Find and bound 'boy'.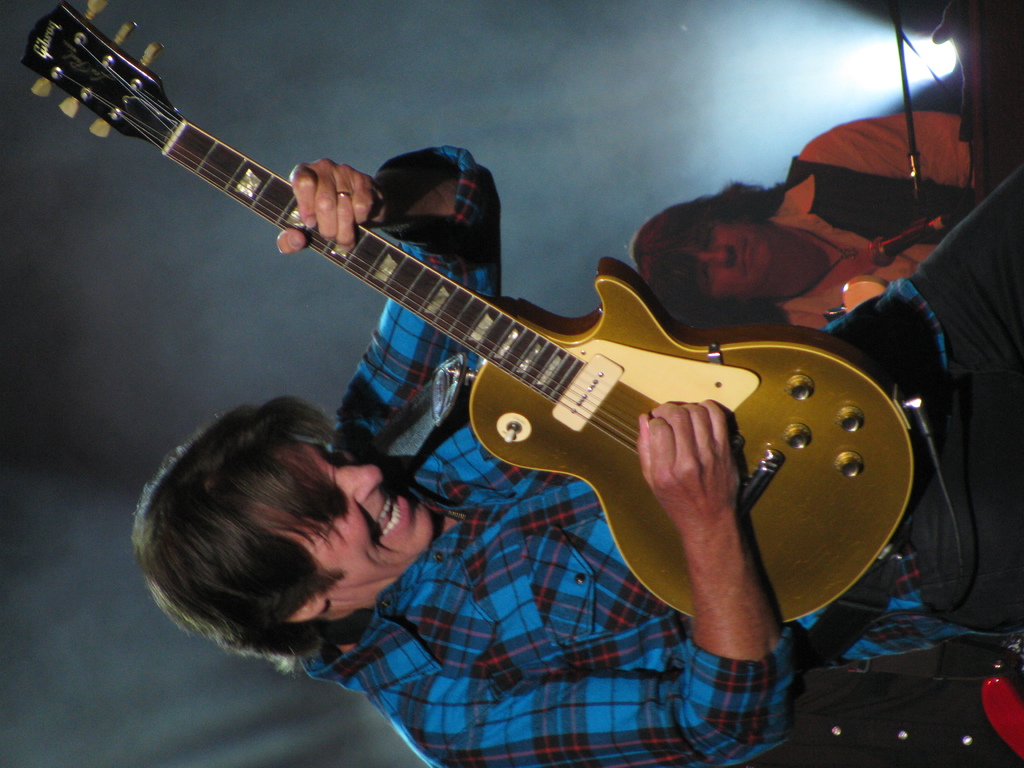
Bound: x1=627 y1=113 x2=981 y2=326.
